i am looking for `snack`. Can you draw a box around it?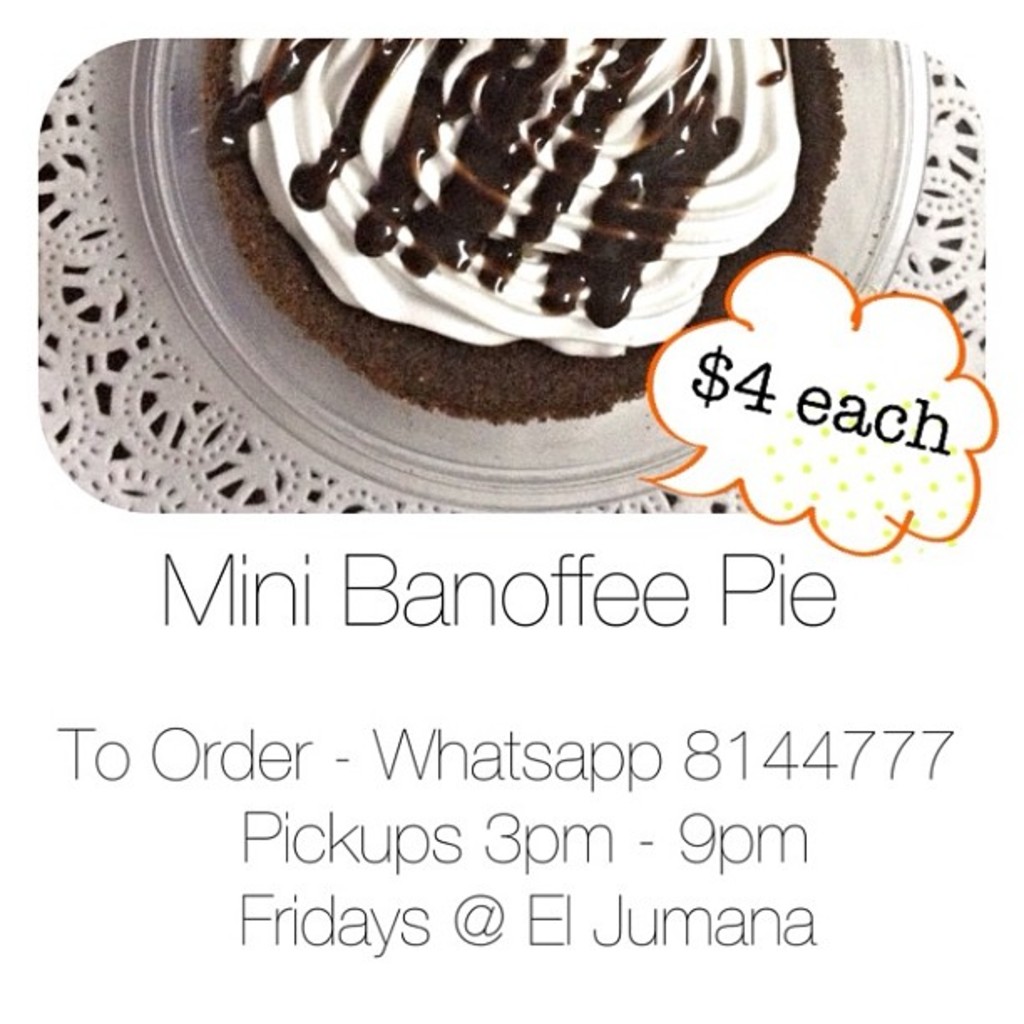
Sure, the bounding box is (218,38,850,430).
